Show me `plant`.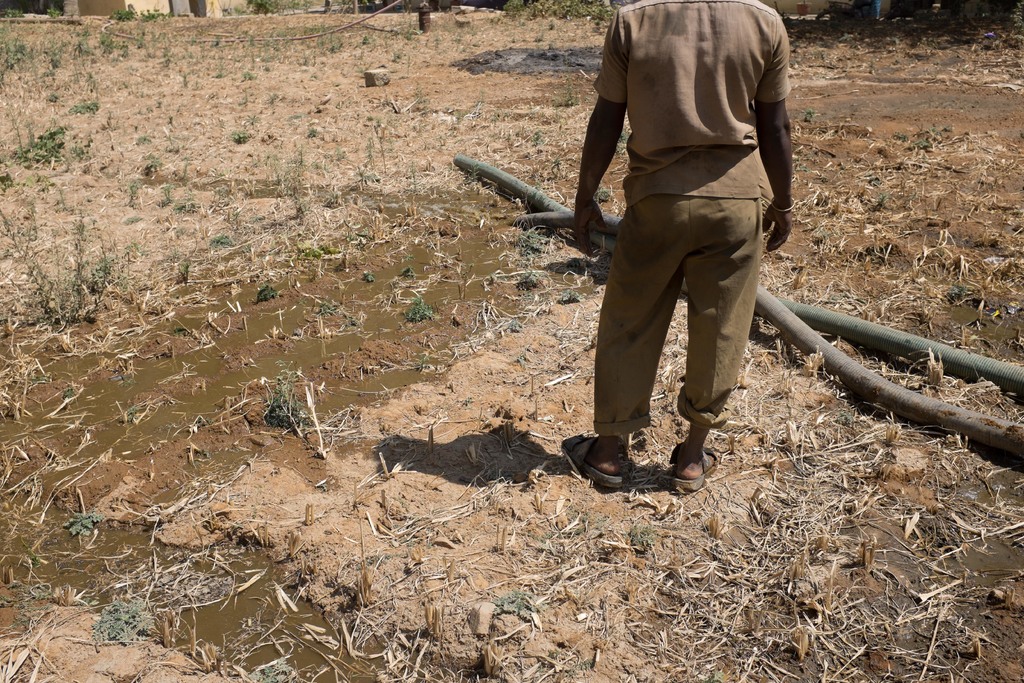
`plant` is here: (214,231,236,257).
